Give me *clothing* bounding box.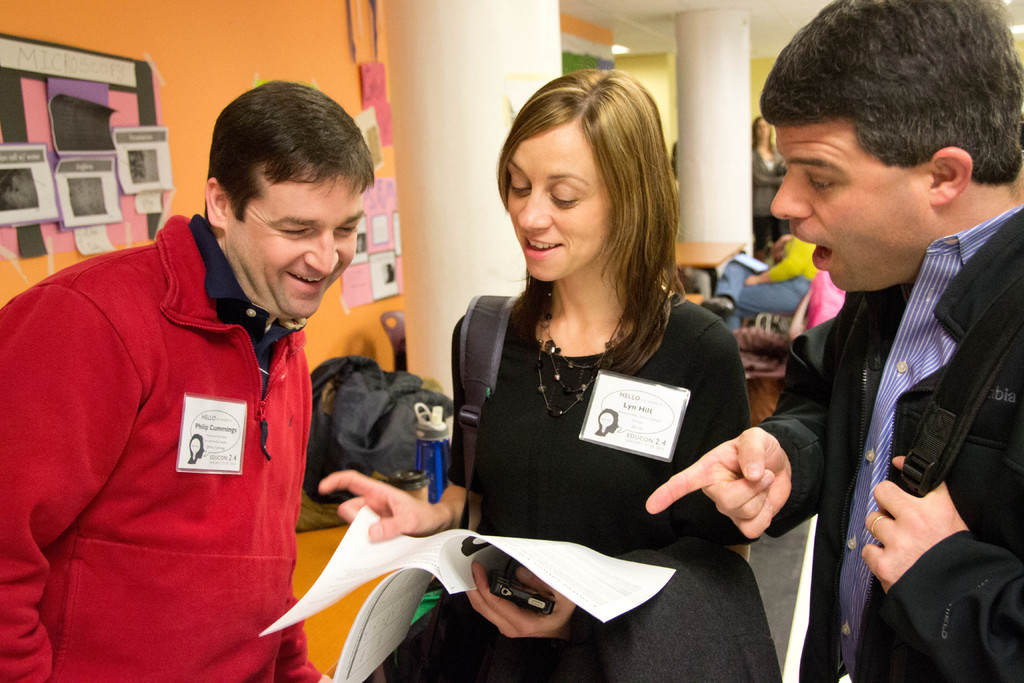
Rect(717, 235, 815, 336).
